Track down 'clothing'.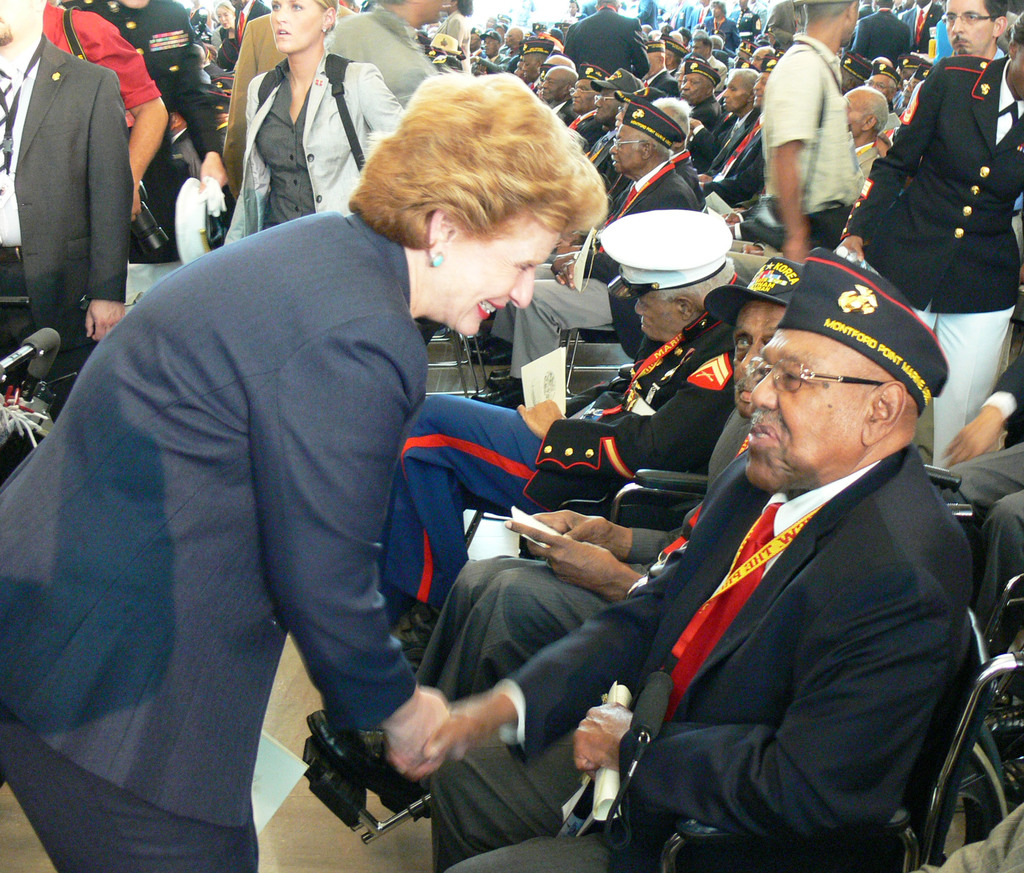
Tracked to pyautogui.locateOnScreen(759, 31, 861, 251).
